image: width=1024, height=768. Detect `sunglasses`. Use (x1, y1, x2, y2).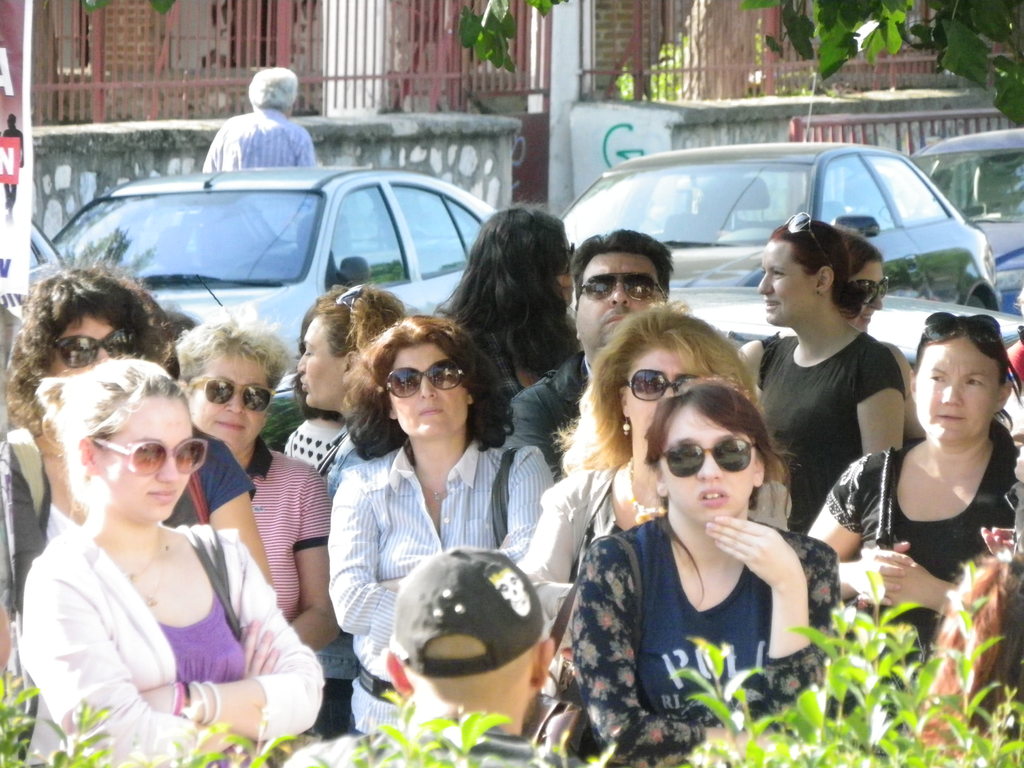
(337, 284, 362, 314).
